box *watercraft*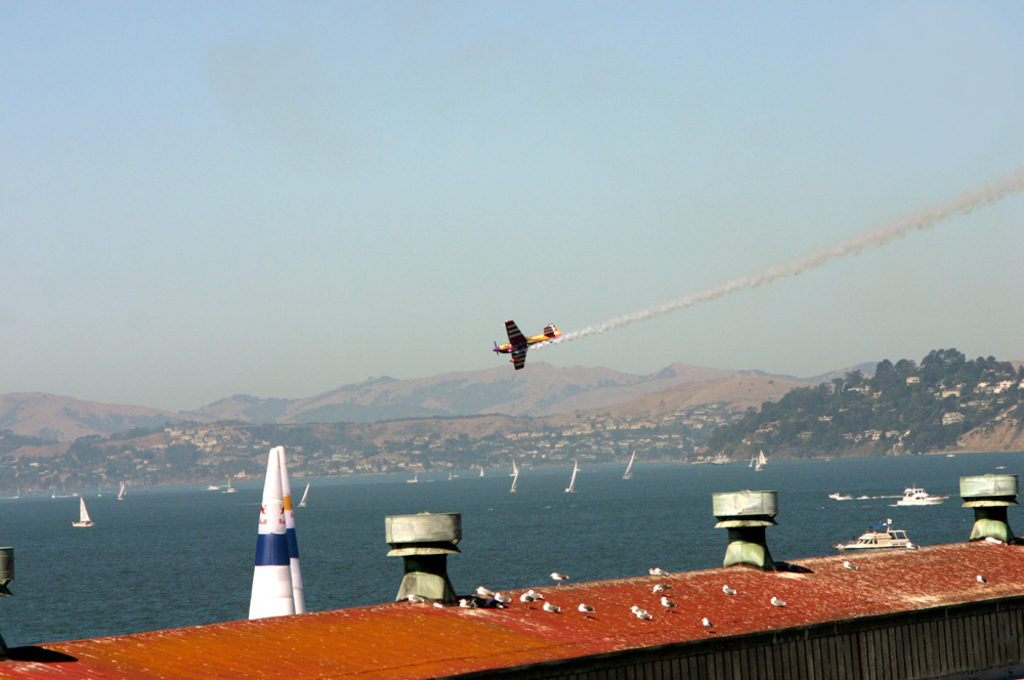
bbox(510, 472, 520, 491)
